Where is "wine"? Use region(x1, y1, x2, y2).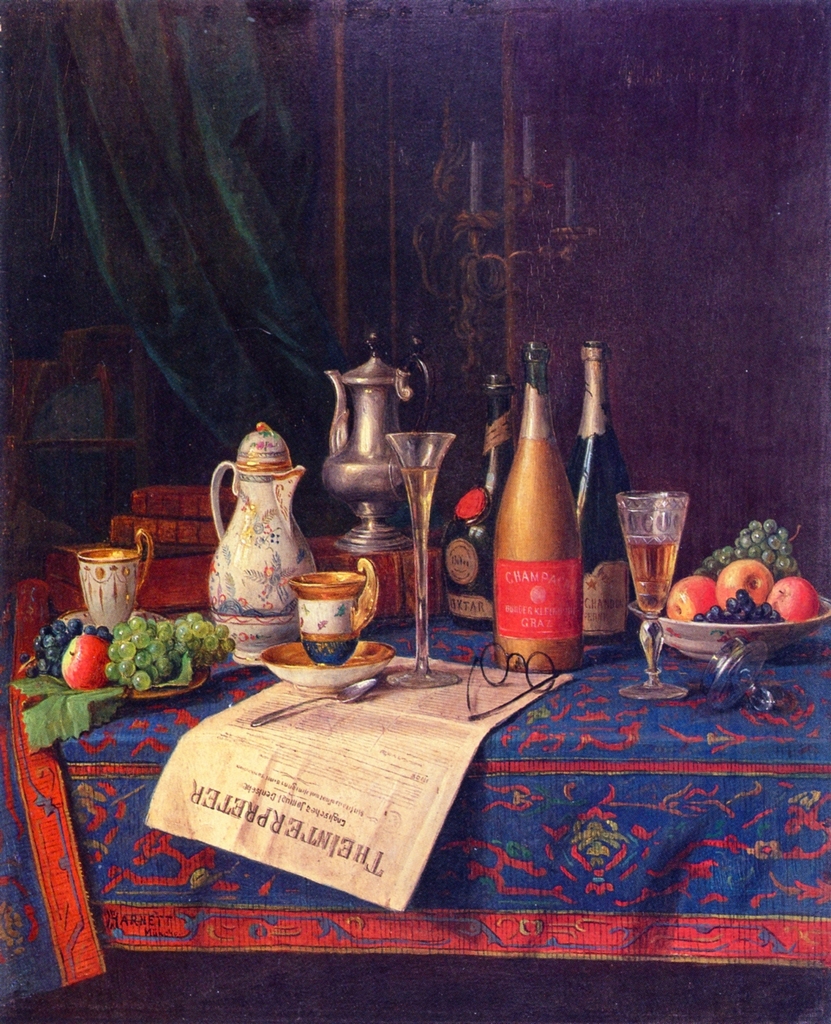
region(567, 345, 632, 644).
